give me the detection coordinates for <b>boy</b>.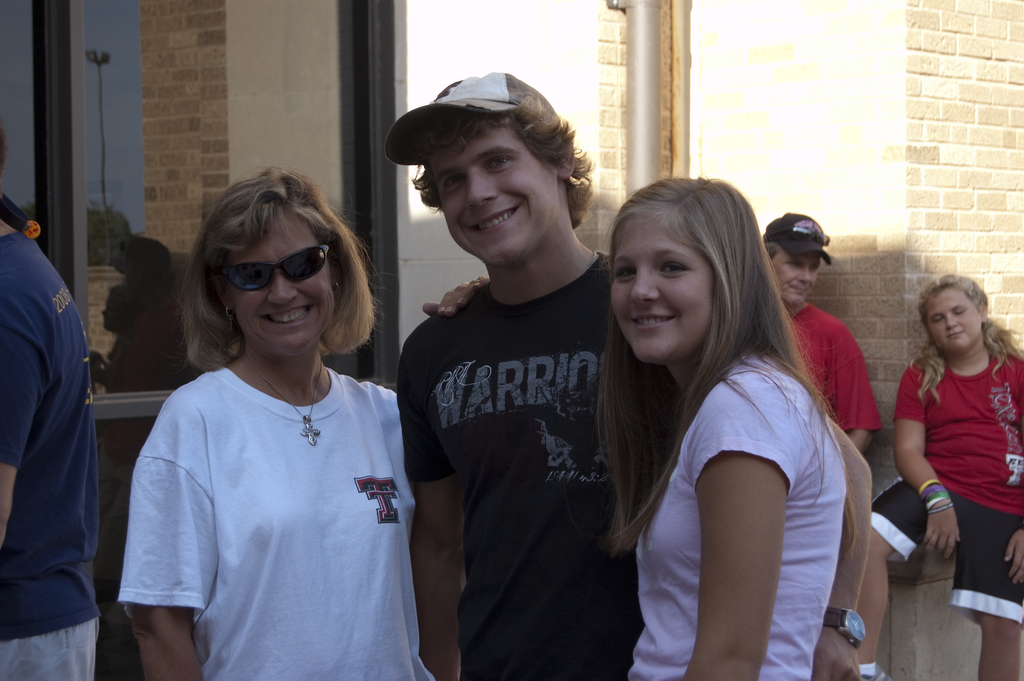
(386, 118, 657, 664).
